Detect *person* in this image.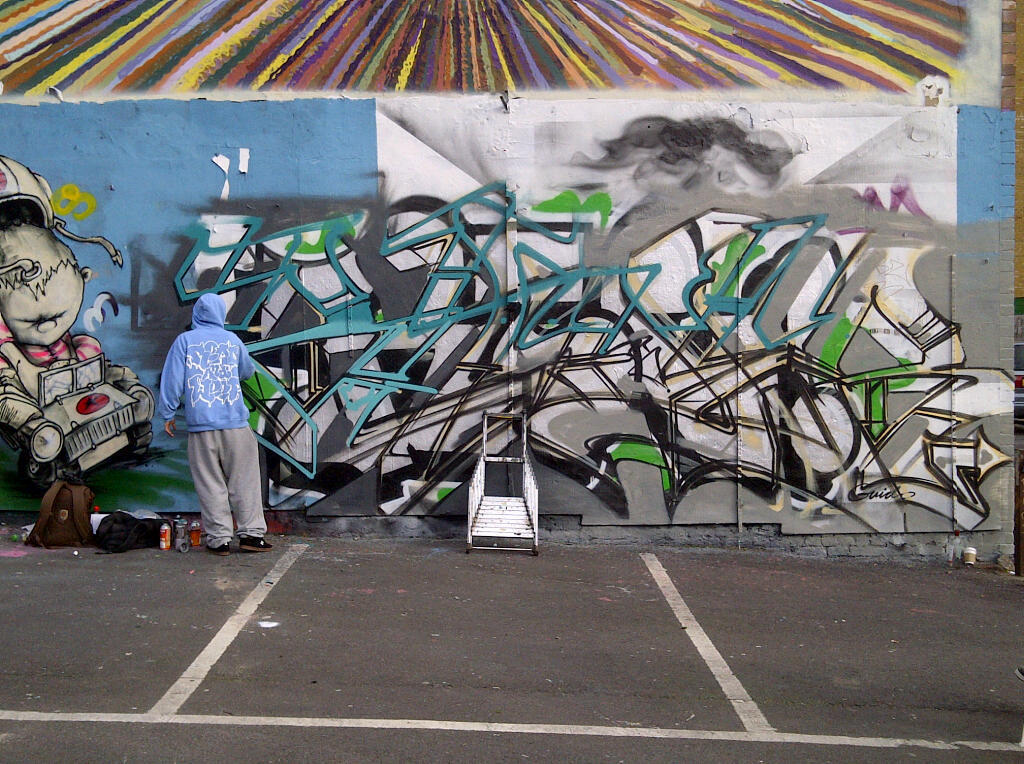
Detection: [x1=156, y1=293, x2=277, y2=548].
